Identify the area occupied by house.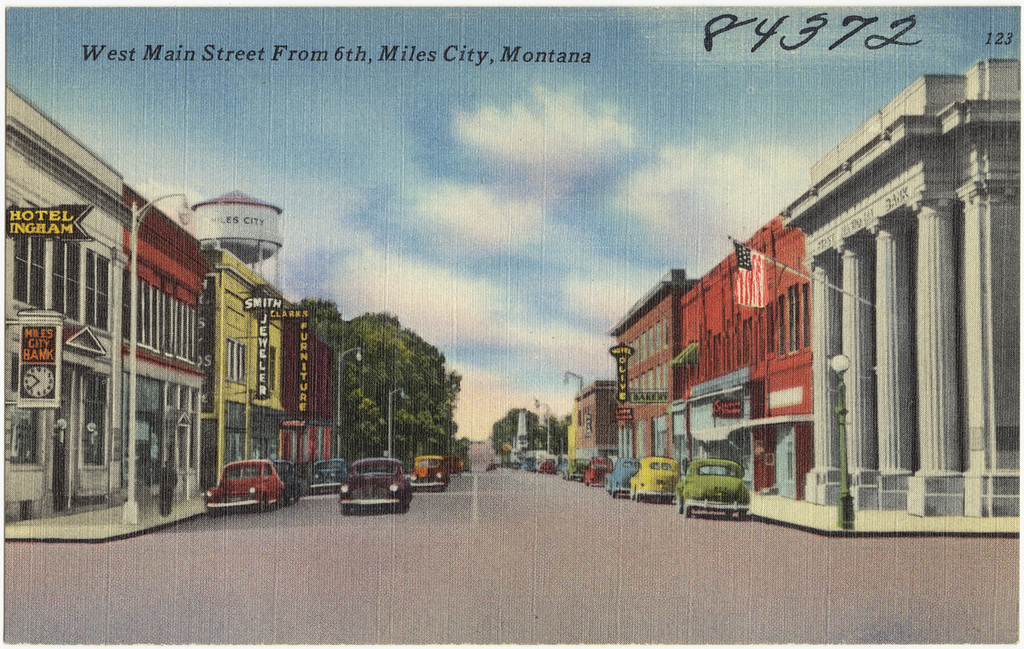
Area: BBox(565, 368, 638, 476).
